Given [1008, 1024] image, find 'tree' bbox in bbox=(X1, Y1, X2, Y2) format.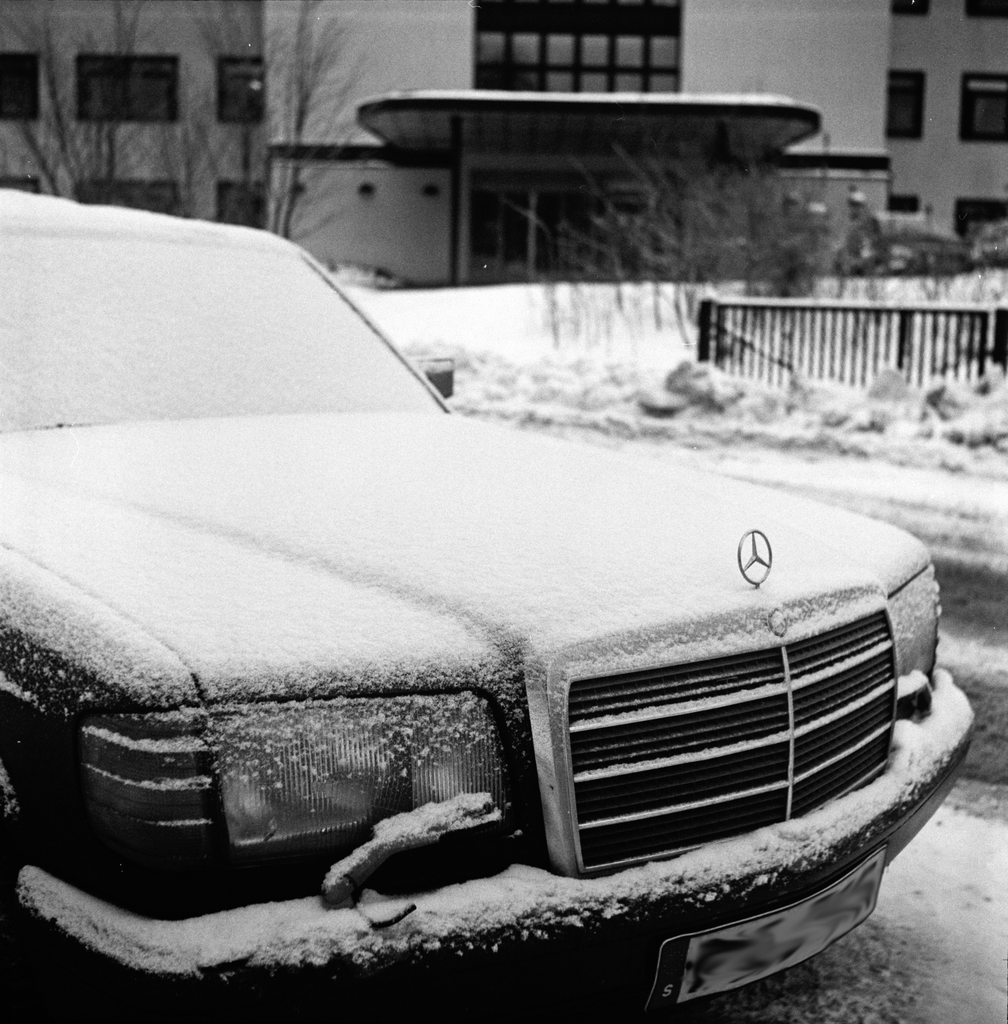
bbox=(159, 0, 367, 229).
